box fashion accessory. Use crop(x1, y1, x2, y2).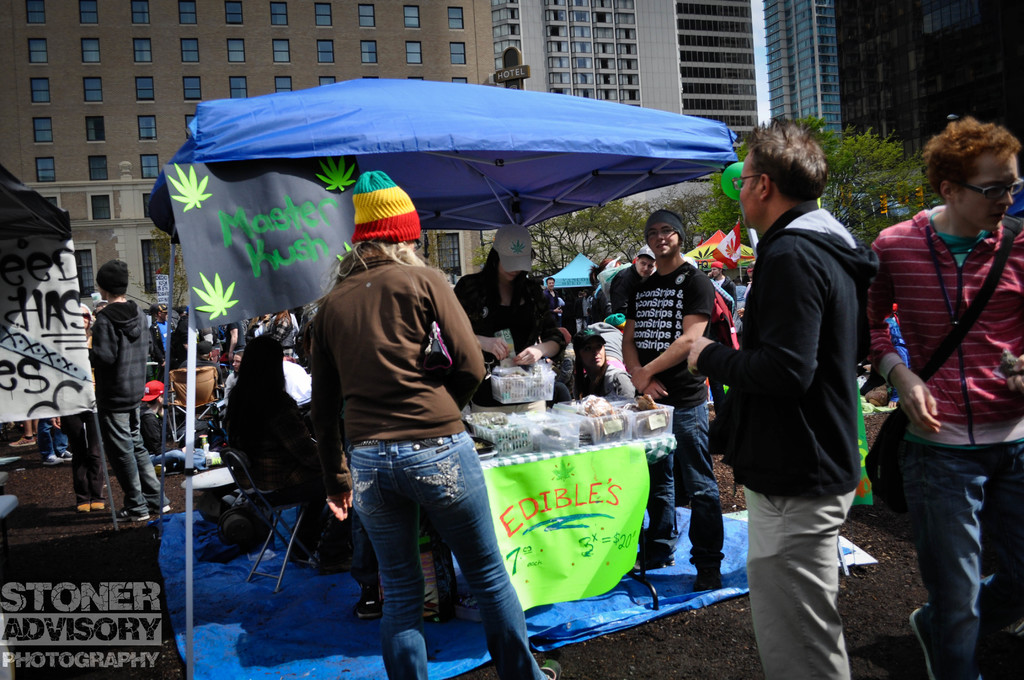
crop(732, 175, 763, 190).
